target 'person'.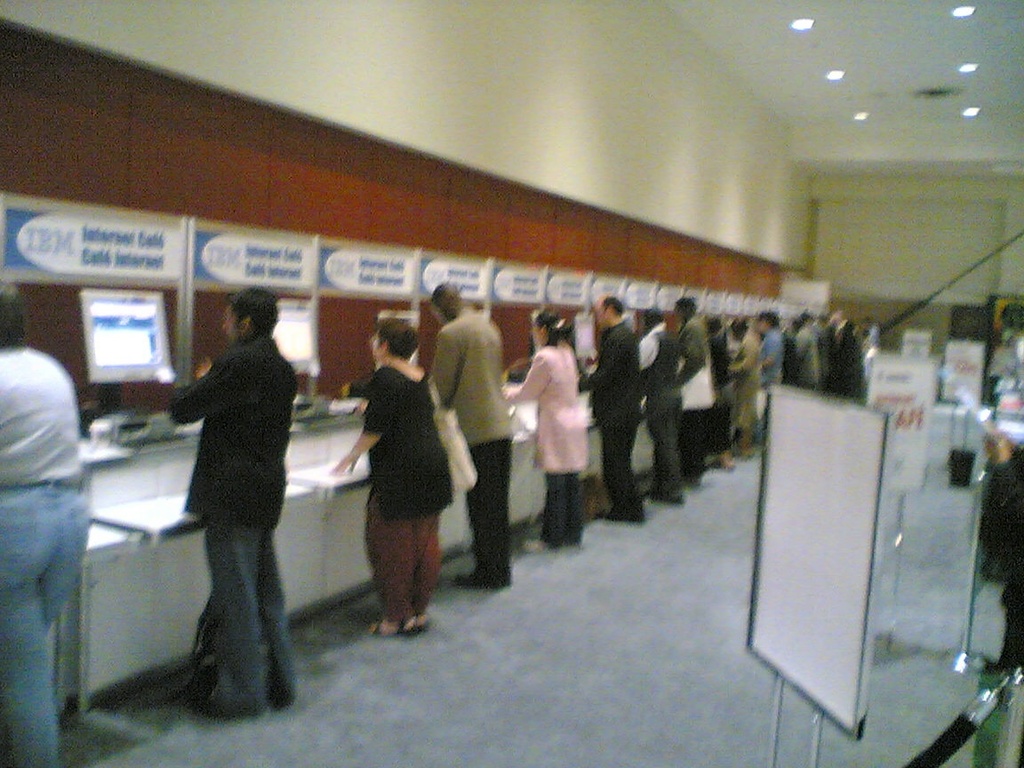
Target region: (572,284,652,527).
